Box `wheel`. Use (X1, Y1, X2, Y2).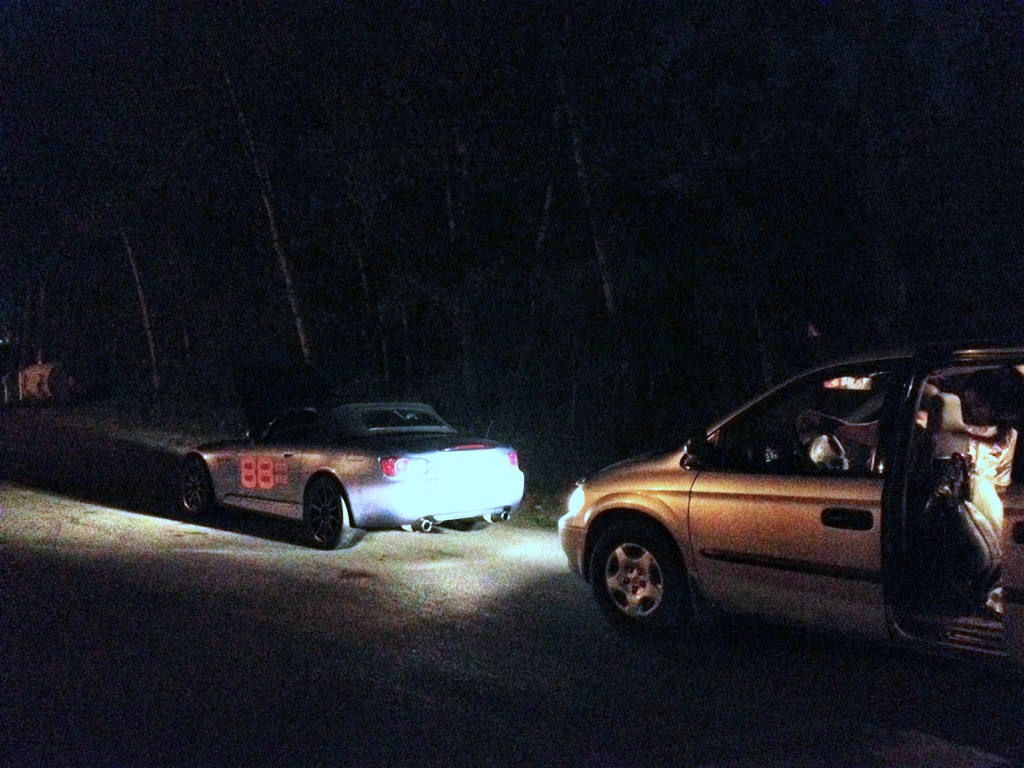
(452, 516, 487, 531).
